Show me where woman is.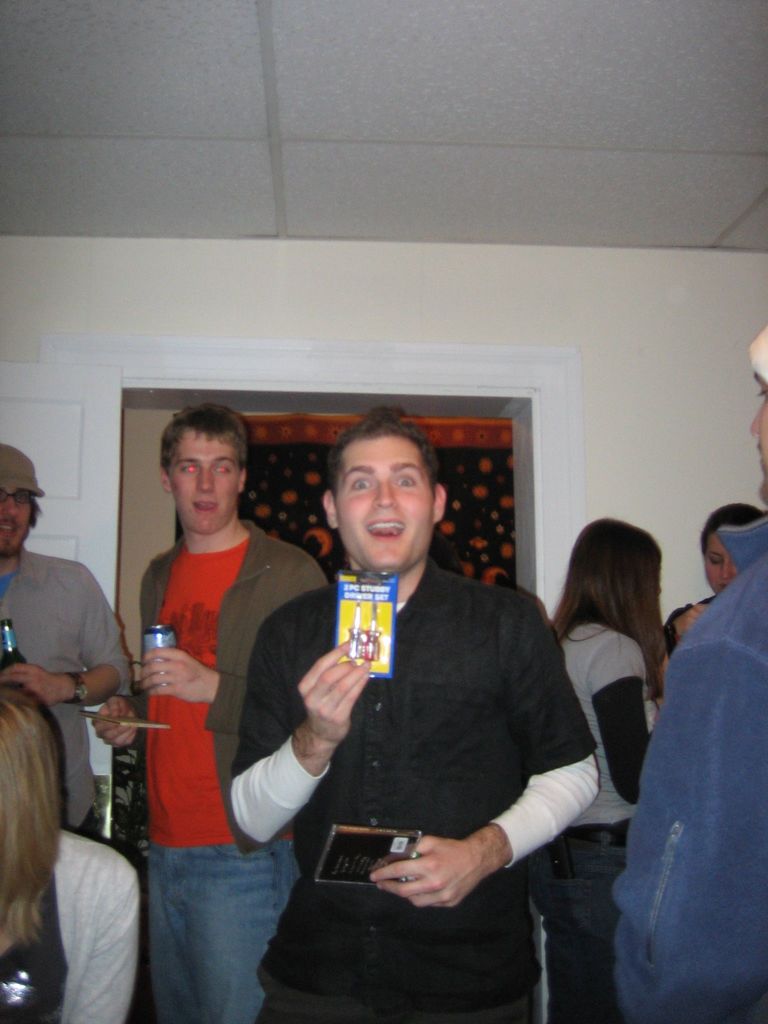
woman is at 0,678,138,1023.
